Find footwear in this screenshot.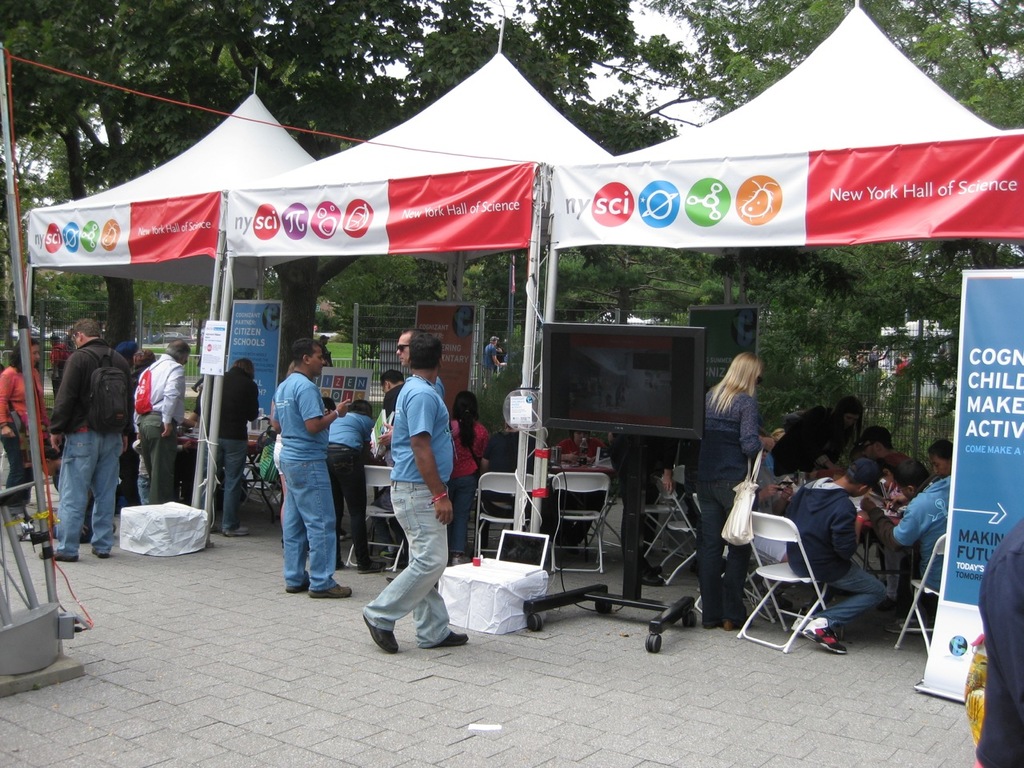
The bounding box for footwear is [800, 617, 848, 655].
